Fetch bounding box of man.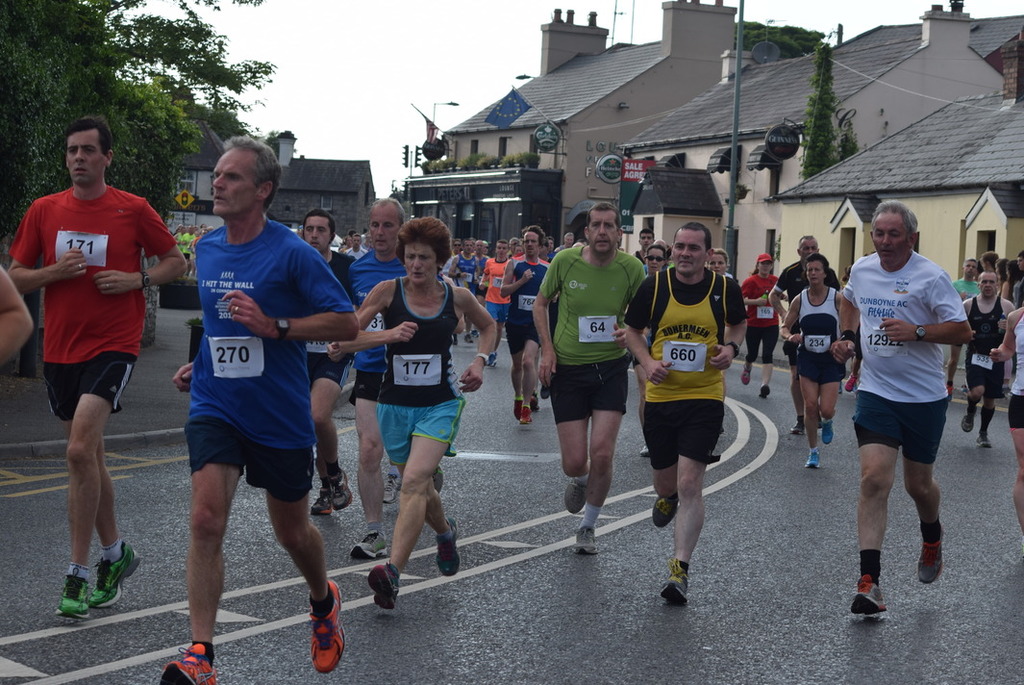
Bbox: {"x1": 481, "y1": 240, "x2": 509, "y2": 370}.
